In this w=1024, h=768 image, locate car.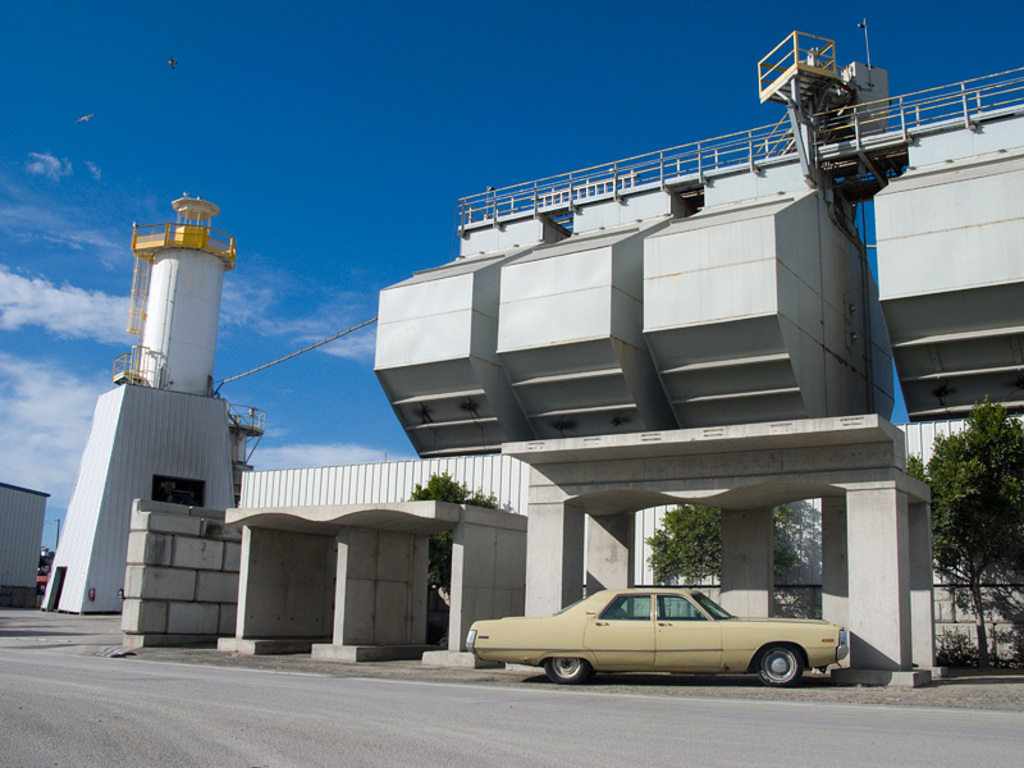
Bounding box: bbox=(466, 586, 851, 690).
